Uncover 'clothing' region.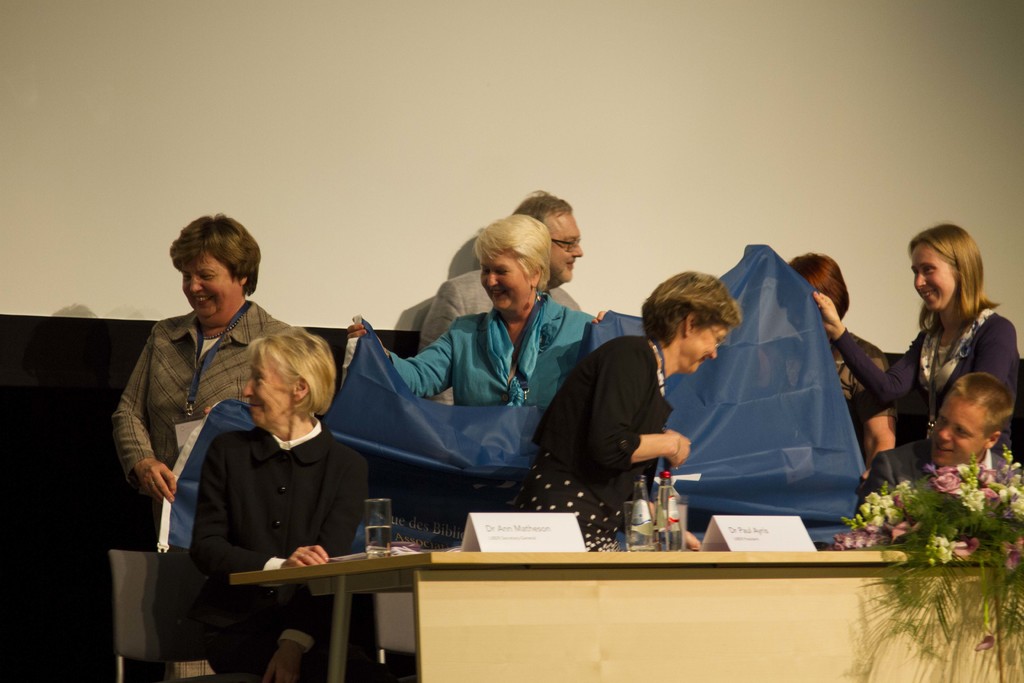
Uncovered: rect(380, 292, 593, 414).
